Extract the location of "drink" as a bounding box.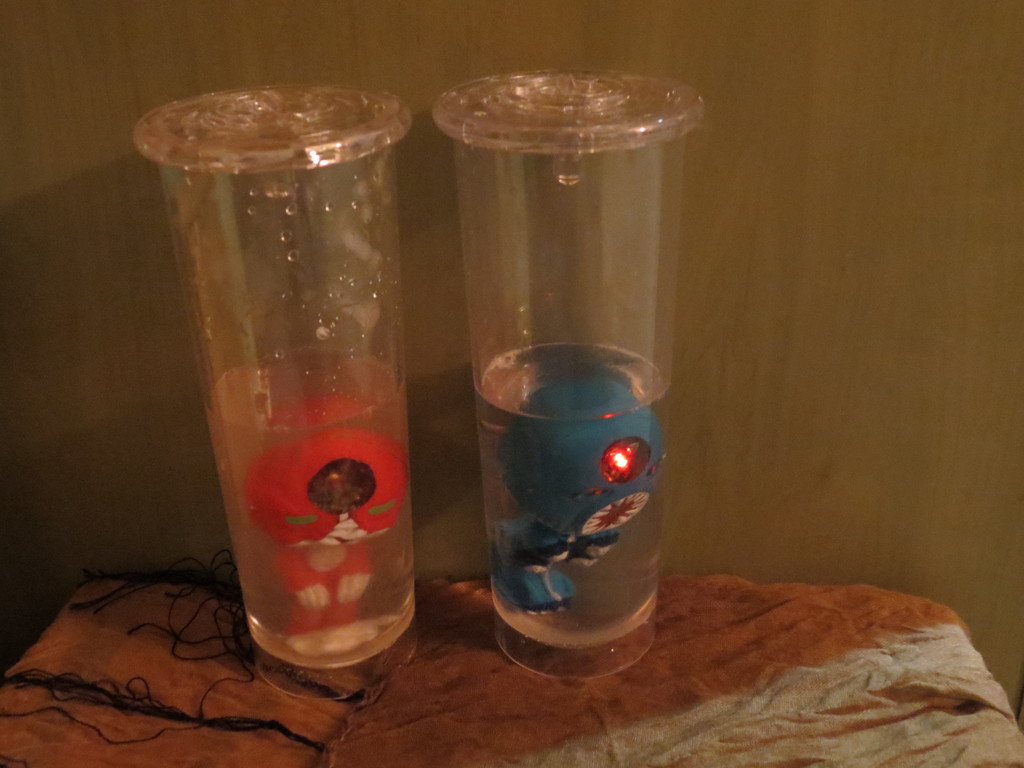
<bbox>436, 65, 705, 675</bbox>.
